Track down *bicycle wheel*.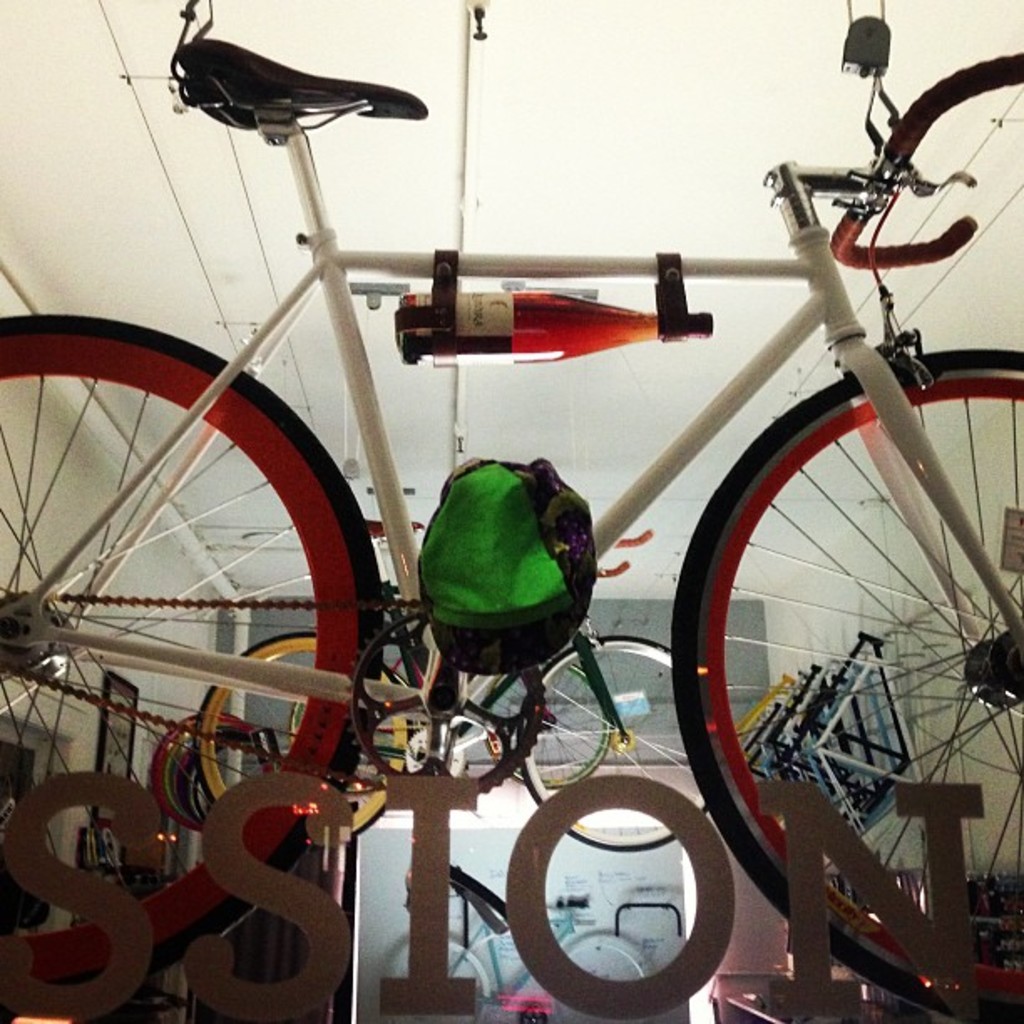
Tracked to locate(189, 629, 420, 842).
